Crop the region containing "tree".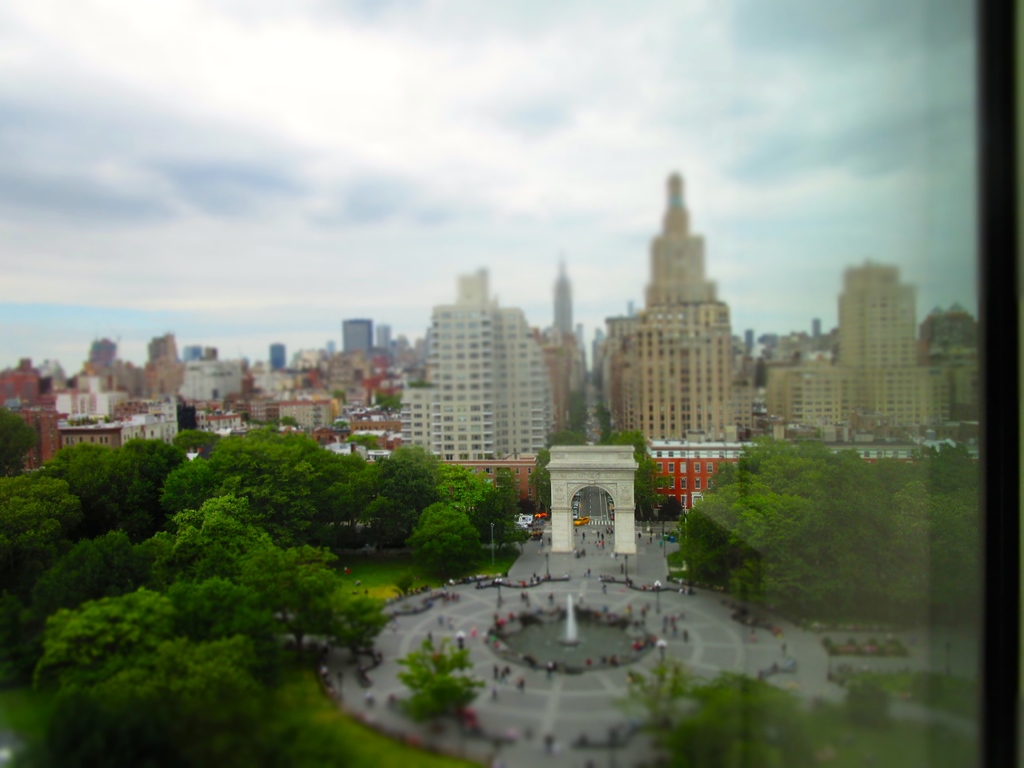
Crop region: crop(562, 383, 603, 448).
